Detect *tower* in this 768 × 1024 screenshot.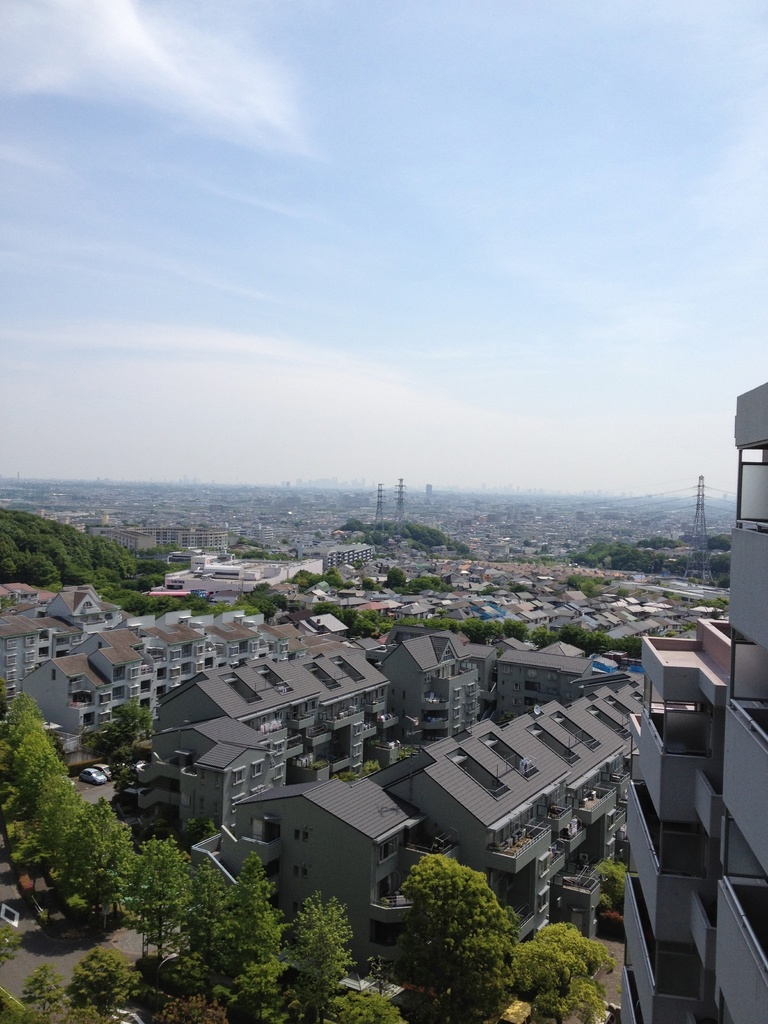
Detection: select_region(597, 367, 767, 1021).
